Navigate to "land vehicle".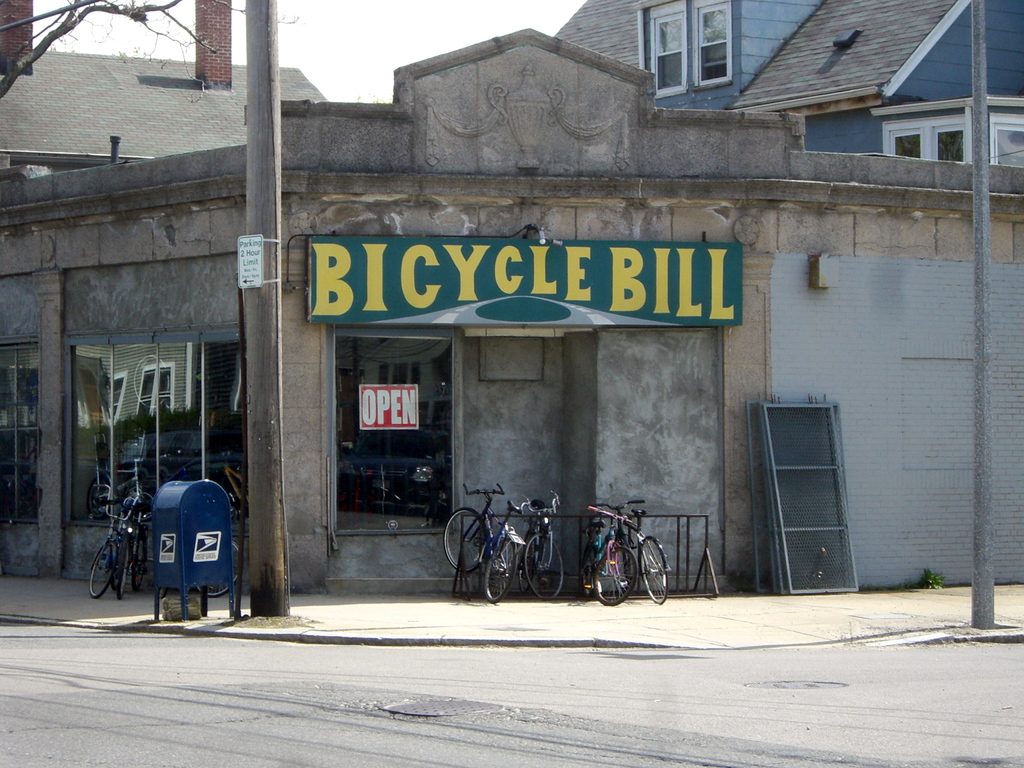
Navigation target: 516/491/562/601.
